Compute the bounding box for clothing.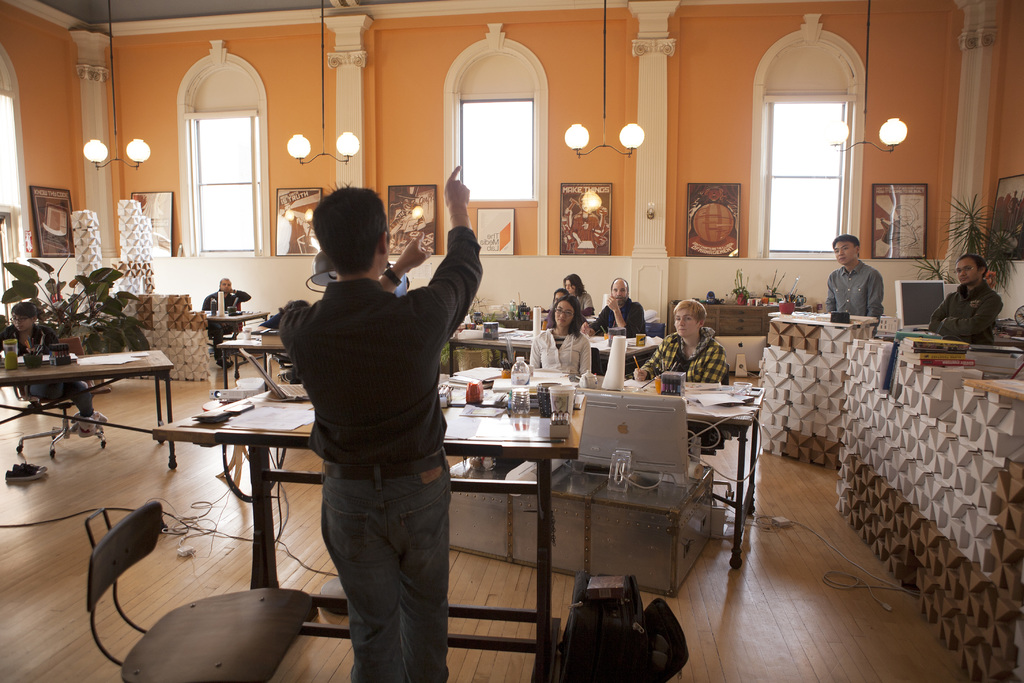
(593,295,653,336).
